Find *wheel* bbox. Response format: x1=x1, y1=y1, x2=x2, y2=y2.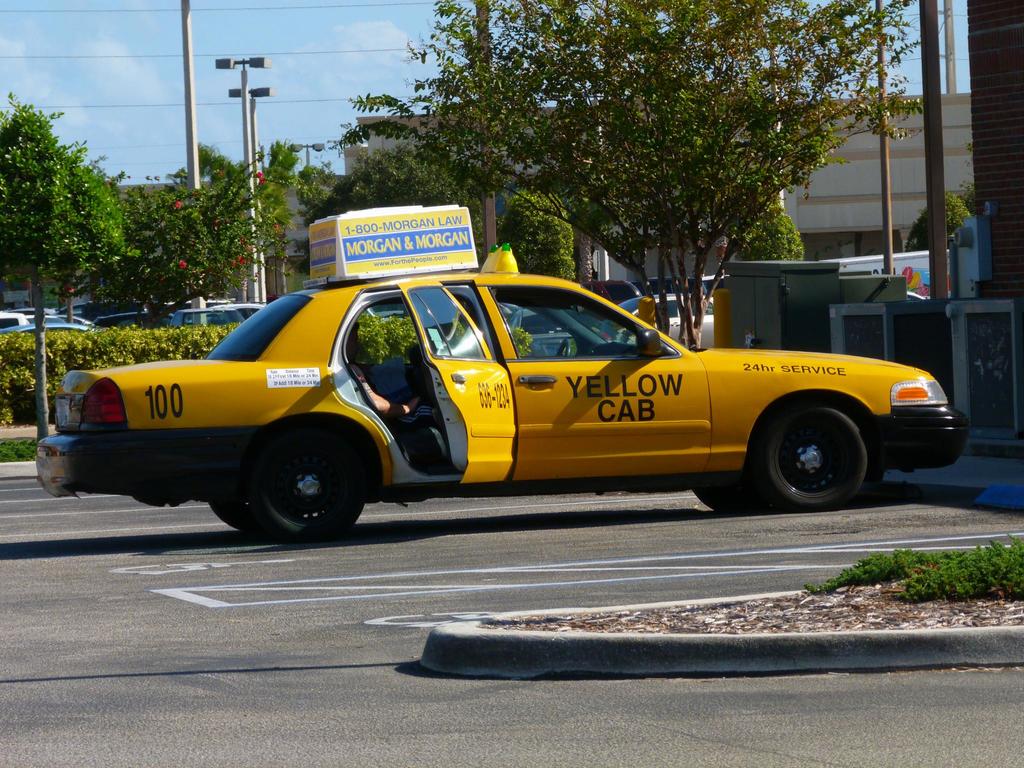
x1=204, y1=495, x2=263, y2=532.
